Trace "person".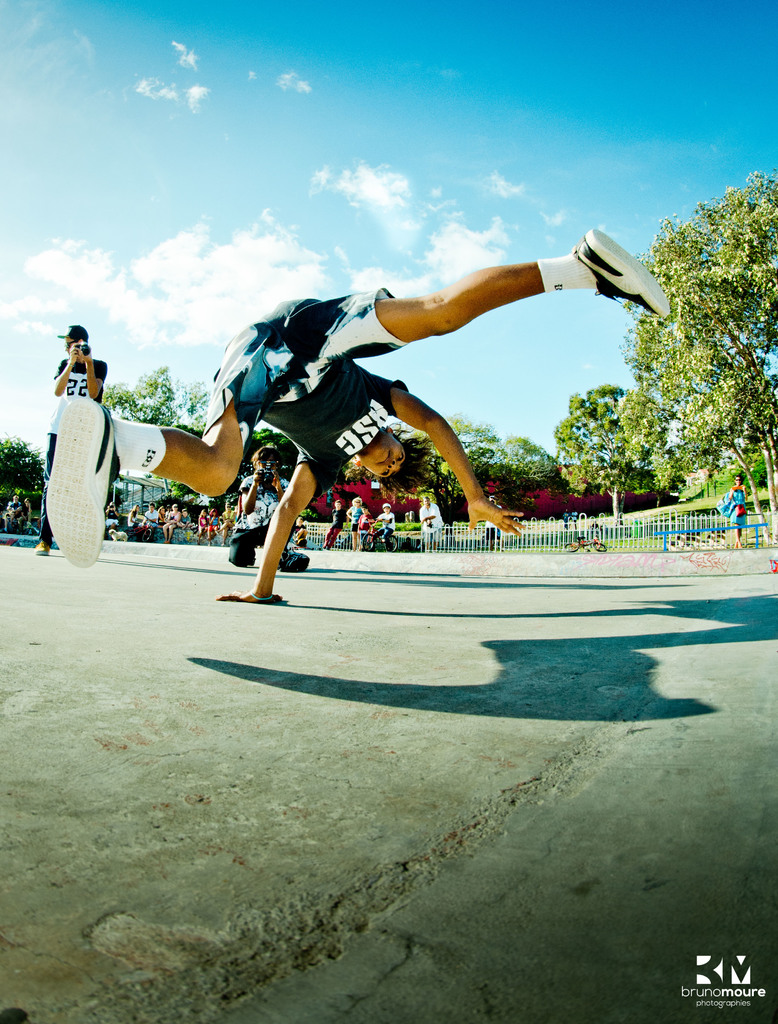
Traced to {"left": 349, "top": 493, "right": 367, "bottom": 545}.
